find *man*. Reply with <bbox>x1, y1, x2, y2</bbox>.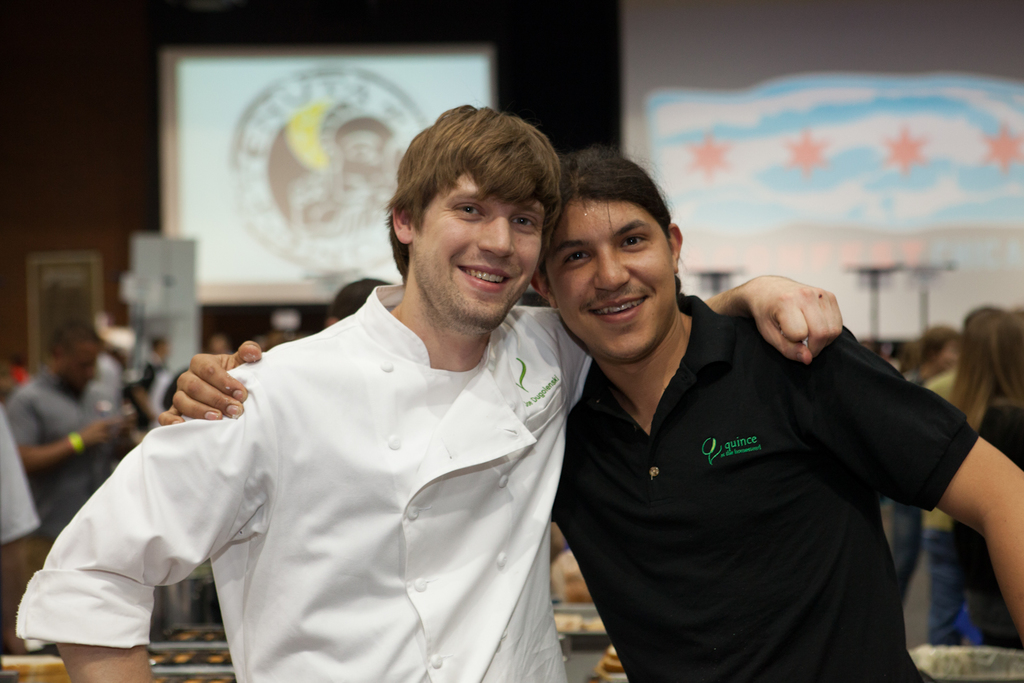
<bbox>0, 398, 40, 607</bbox>.
